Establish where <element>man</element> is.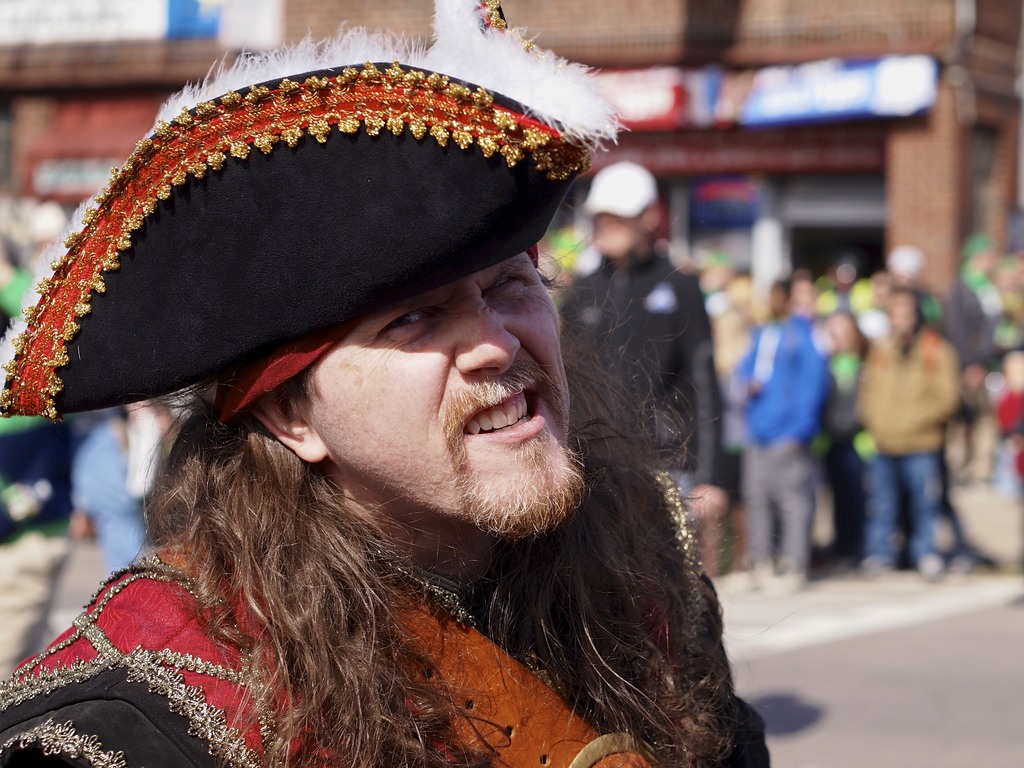
Established at Rect(572, 172, 762, 582).
